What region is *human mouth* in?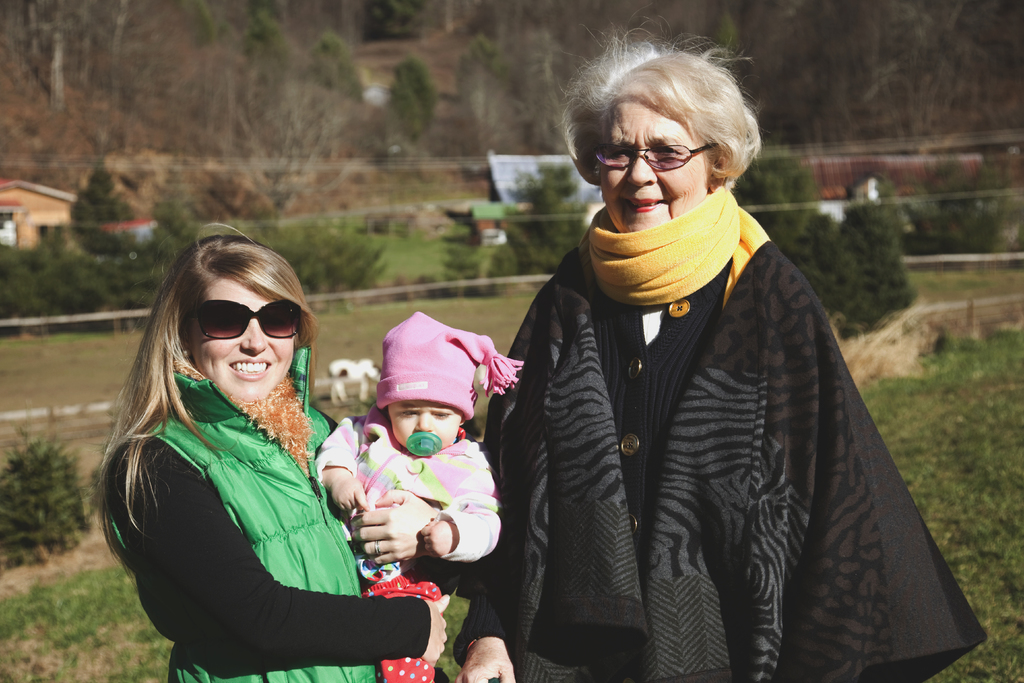
(x1=618, y1=192, x2=669, y2=211).
